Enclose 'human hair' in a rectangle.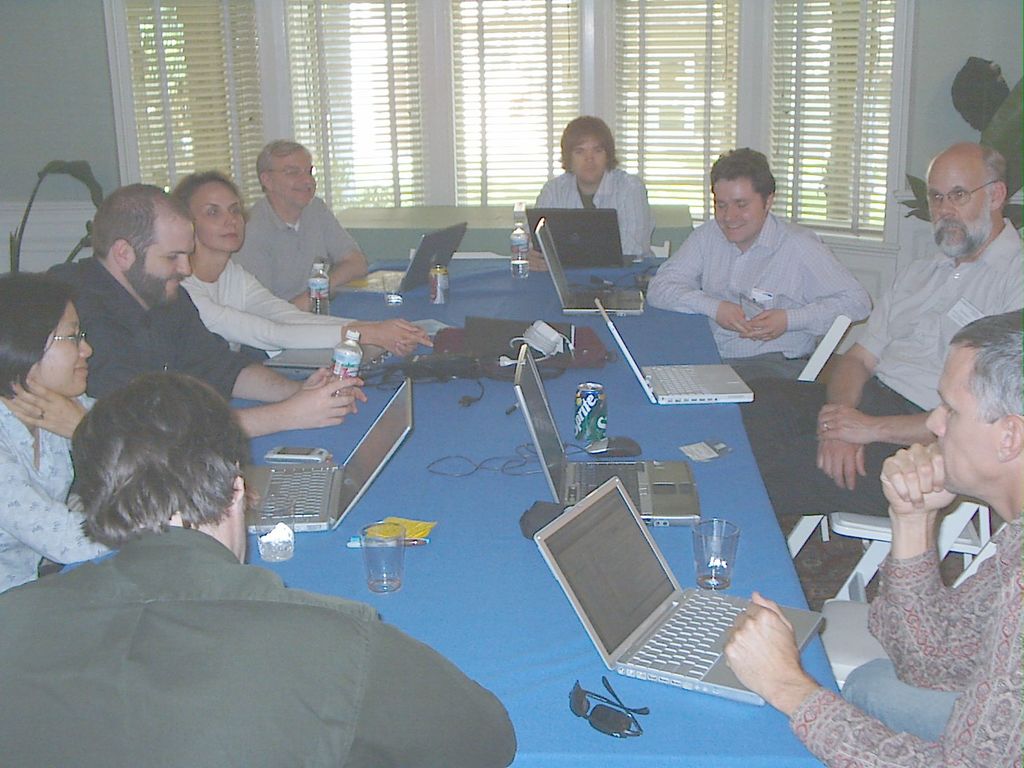
bbox(556, 115, 621, 174).
